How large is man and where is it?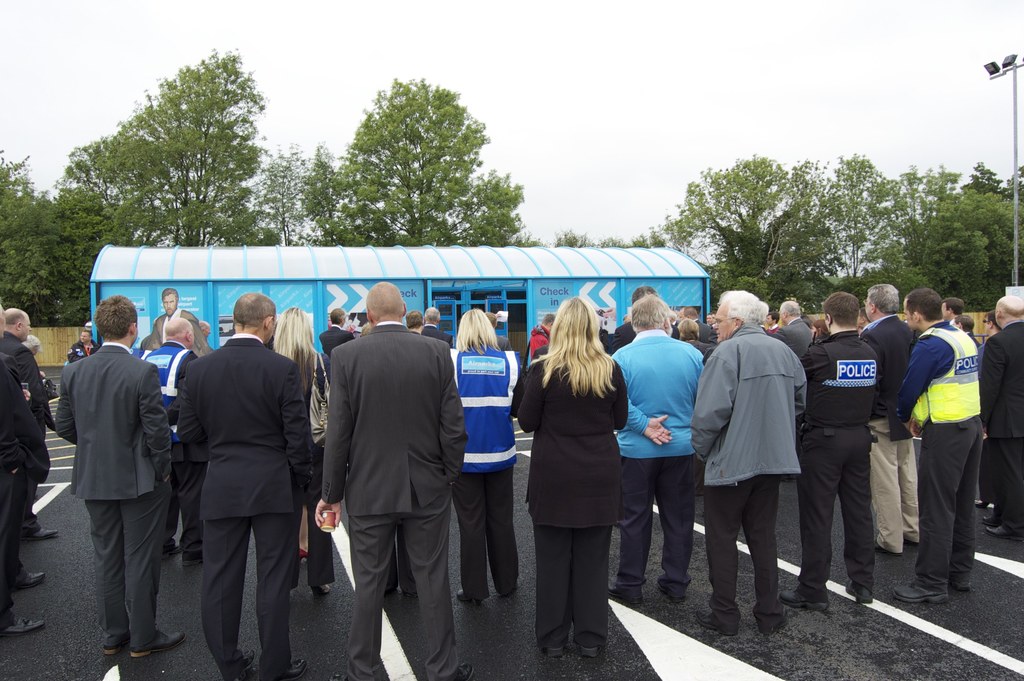
Bounding box: l=860, t=283, r=930, b=559.
